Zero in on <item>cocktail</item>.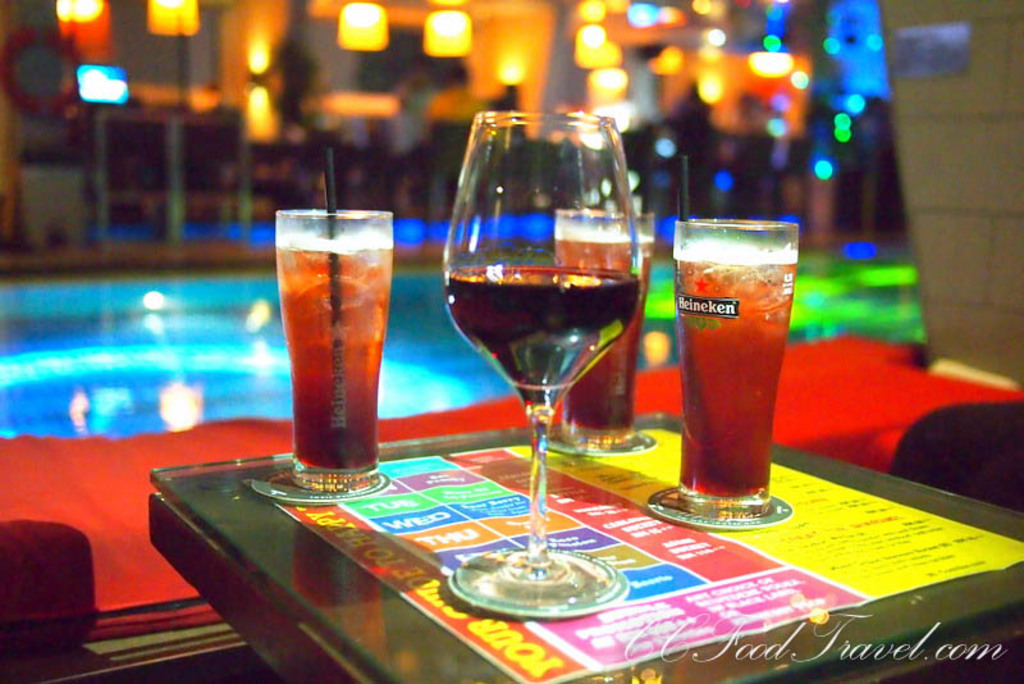
Zeroed in: bbox=[436, 106, 646, 607].
